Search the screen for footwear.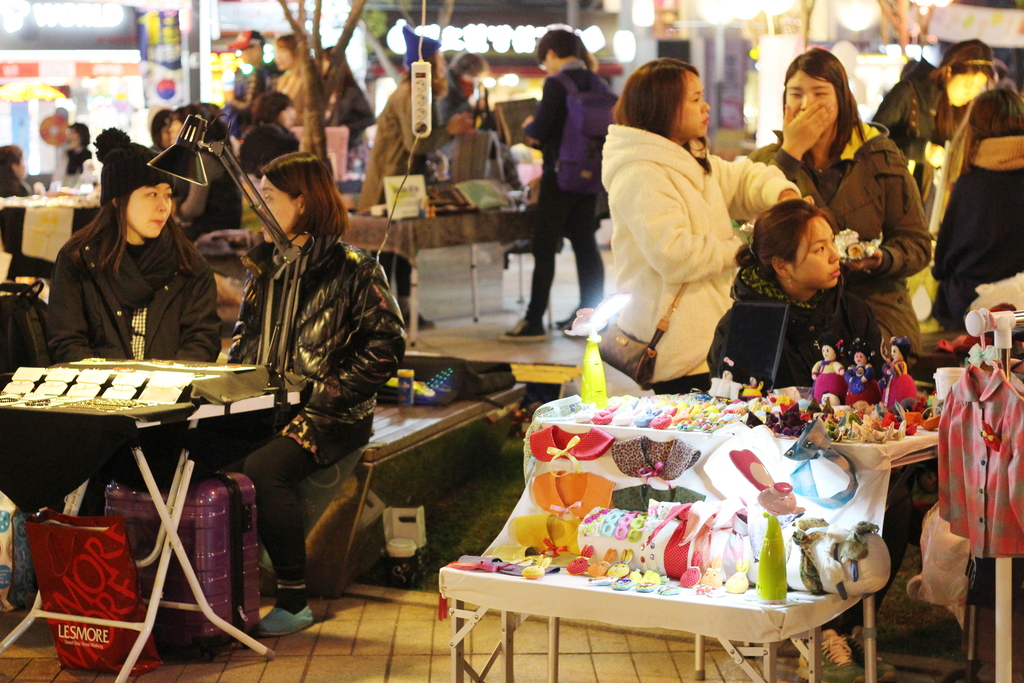
Found at BBox(249, 605, 315, 638).
